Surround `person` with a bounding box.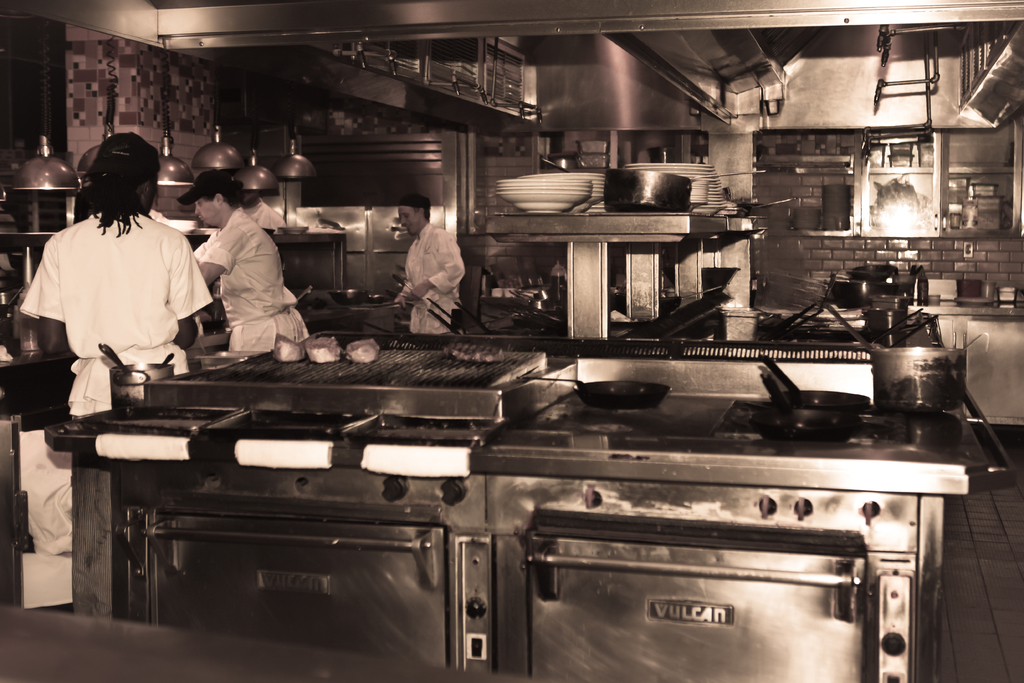
pyautogui.locateOnScreen(179, 168, 321, 356).
